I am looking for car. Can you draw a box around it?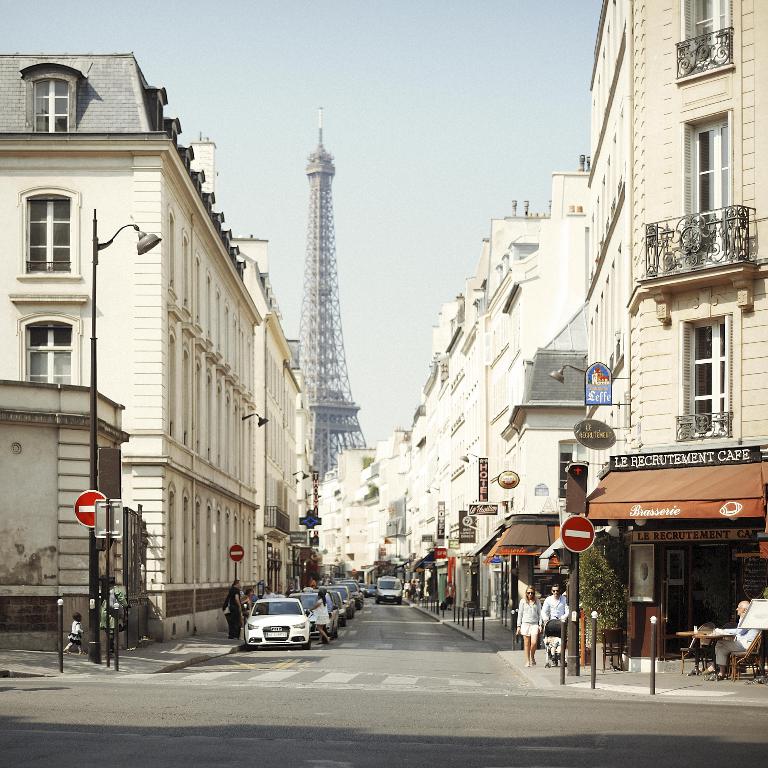
Sure, the bounding box is 289, 583, 342, 641.
